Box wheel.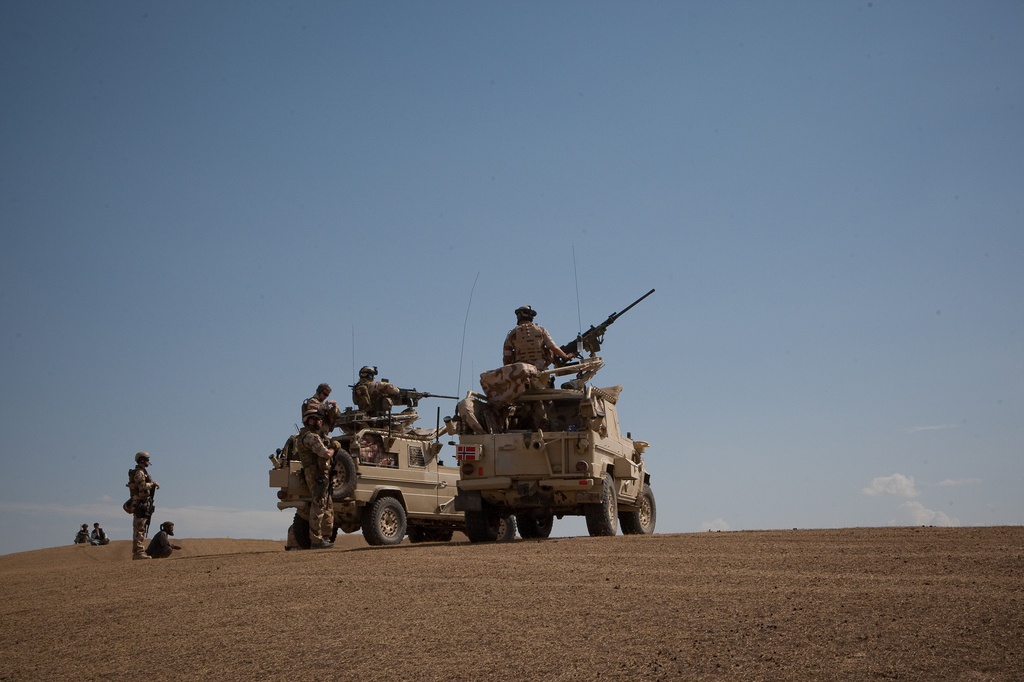
rect(426, 528, 453, 543).
